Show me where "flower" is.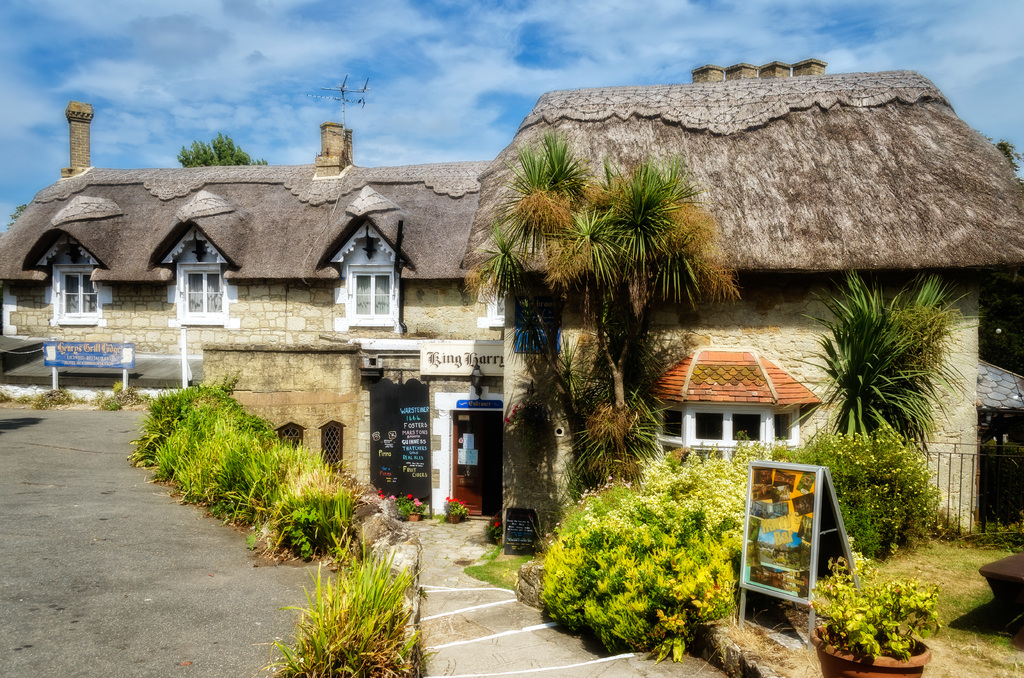
"flower" is at bbox=(493, 521, 501, 528).
